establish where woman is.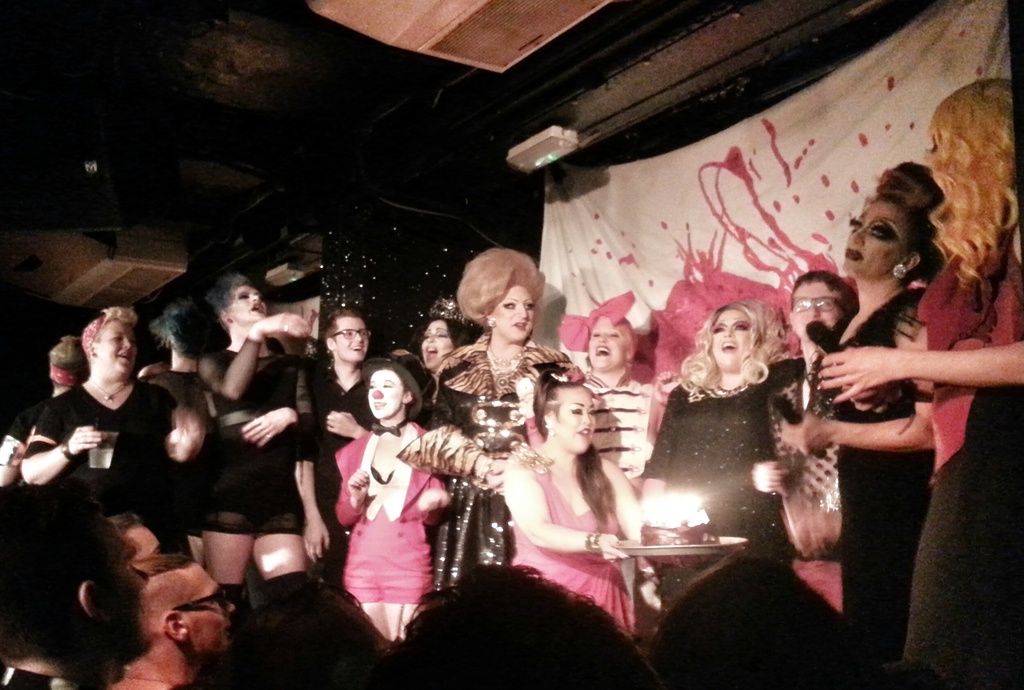
Established at select_region(813, 75, 1023, 689).
